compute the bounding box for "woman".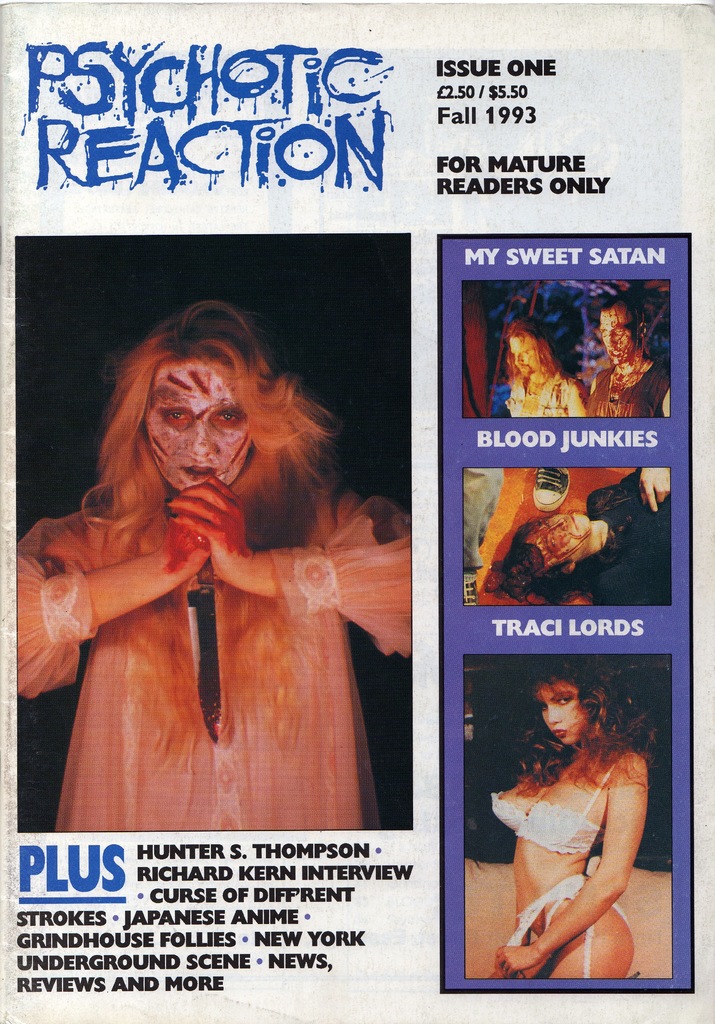
{"x1": 585, "y1": 293, "x2": 673, "y2": 417}.
